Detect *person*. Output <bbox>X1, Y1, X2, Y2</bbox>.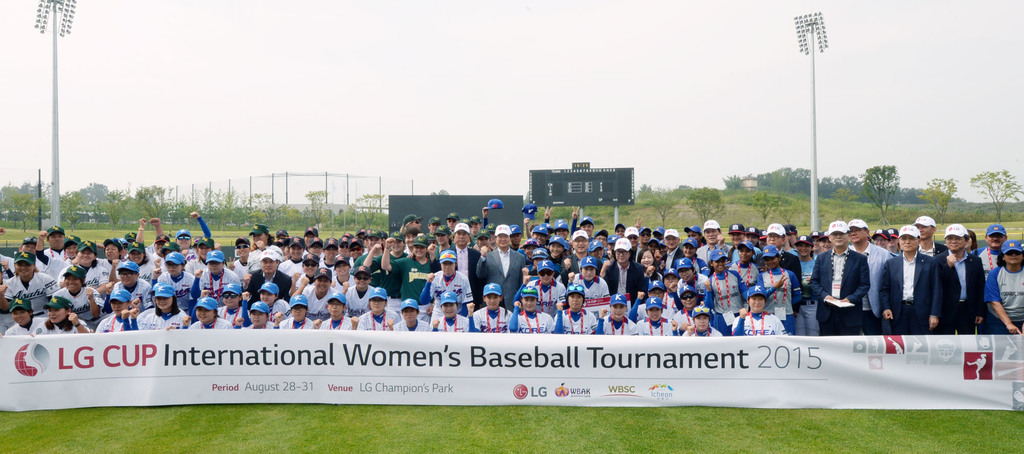
<bbox>358, 286, 394, 333</bbox>.
